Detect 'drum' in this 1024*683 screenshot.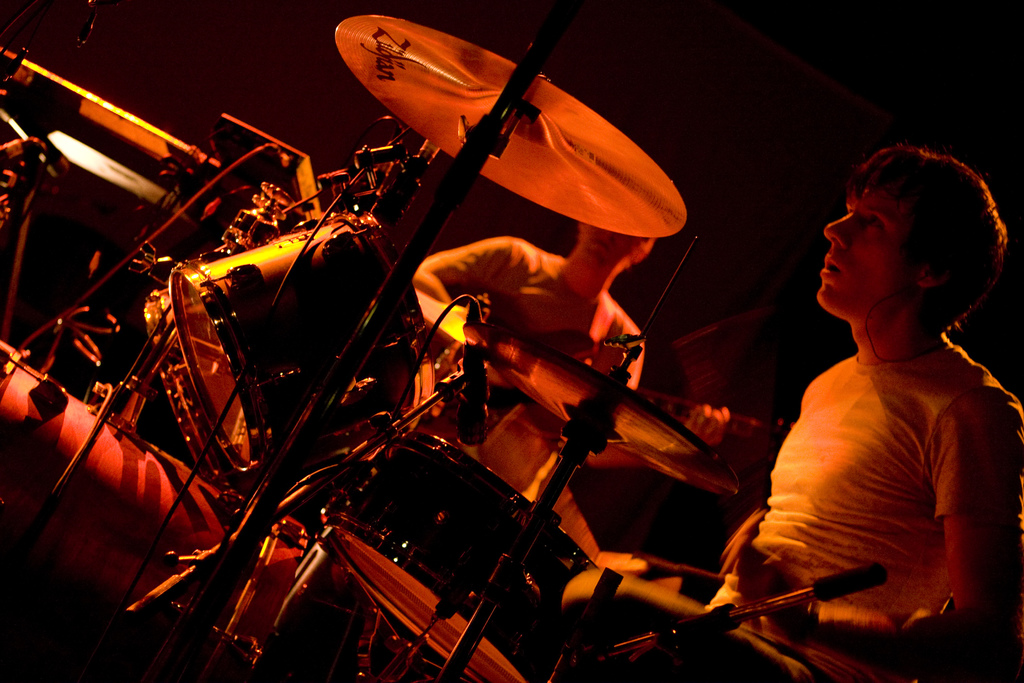
Detection: pyautogui.locateOnScreen(328, 432, 545, 682).
